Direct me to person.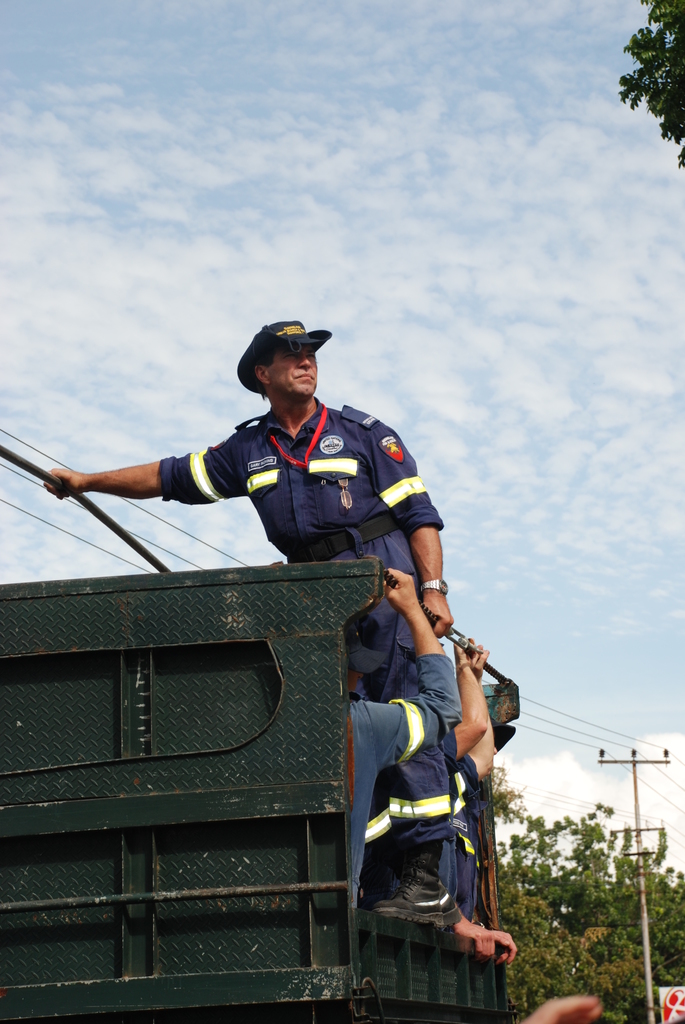
Direction: bbox=[513, 1002, 627, 1023].
